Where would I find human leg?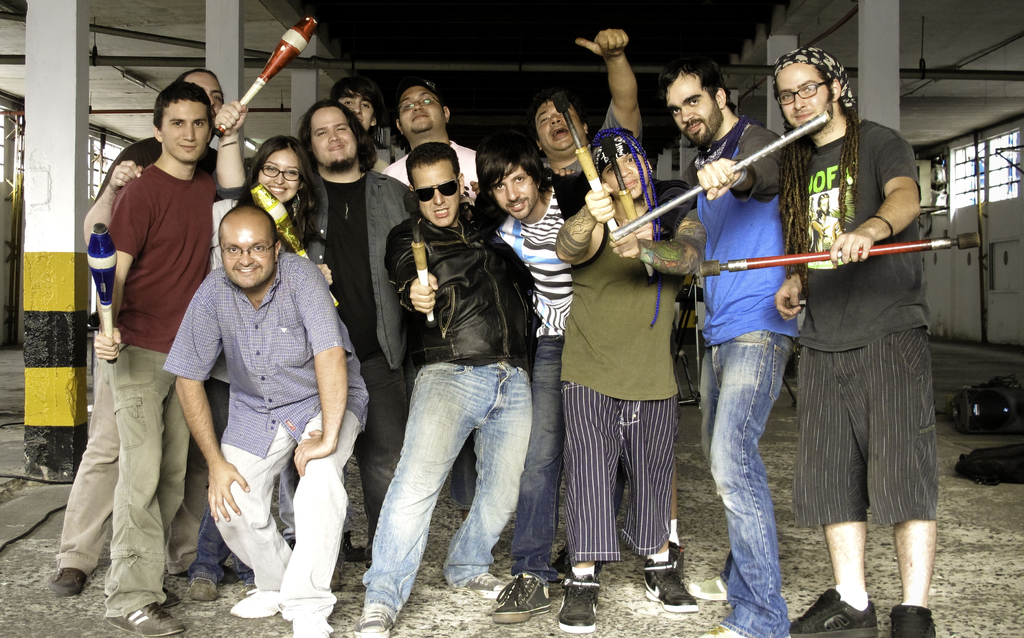
At (191,514,234,599).
